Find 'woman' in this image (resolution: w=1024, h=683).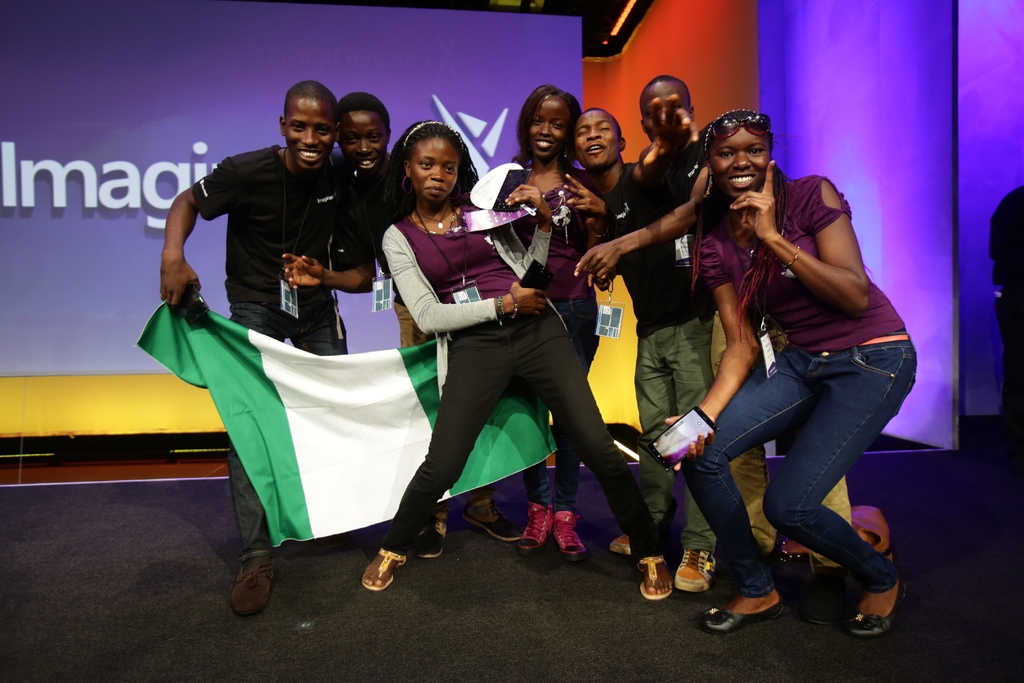
rect(360, 121, 673, 598).
